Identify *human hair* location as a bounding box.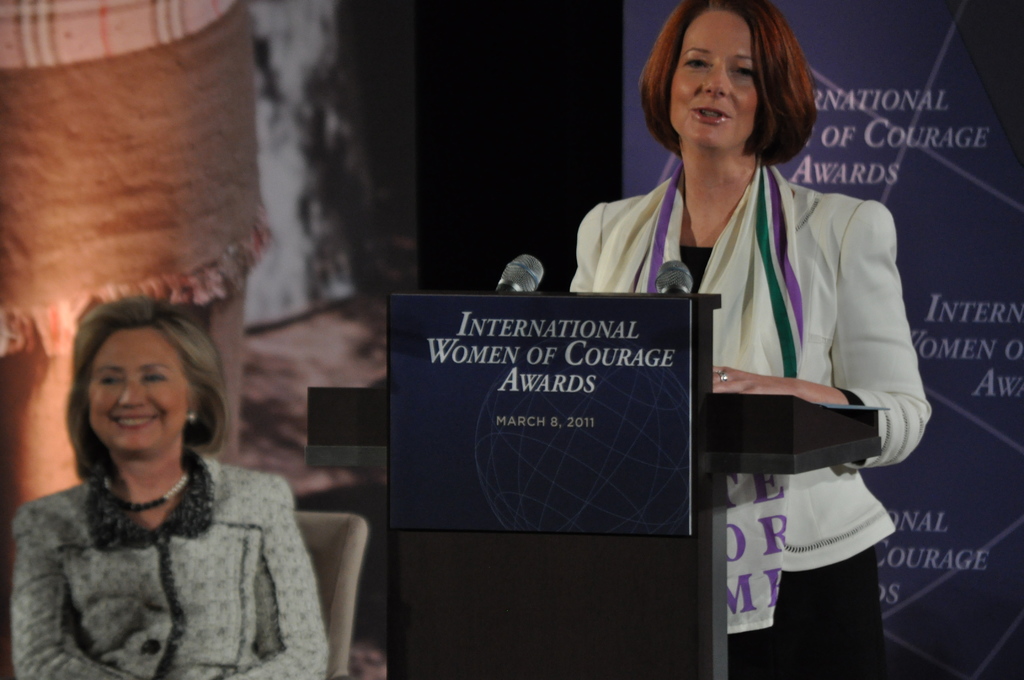
rect(636, 0, 824, 166).
